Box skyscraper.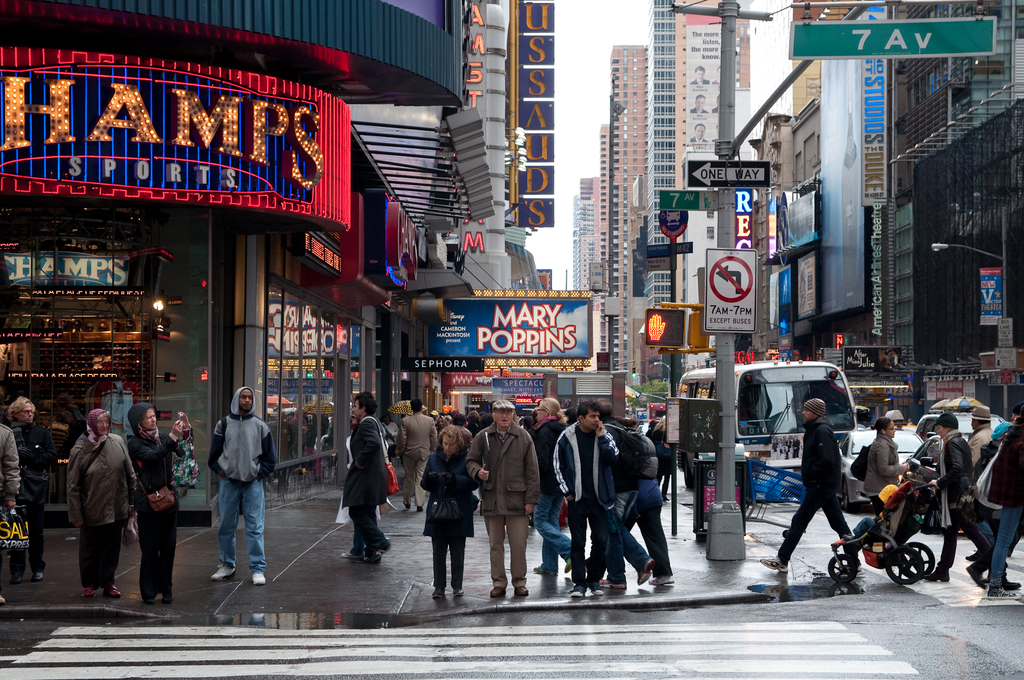
[607, 20, 727, 256].
